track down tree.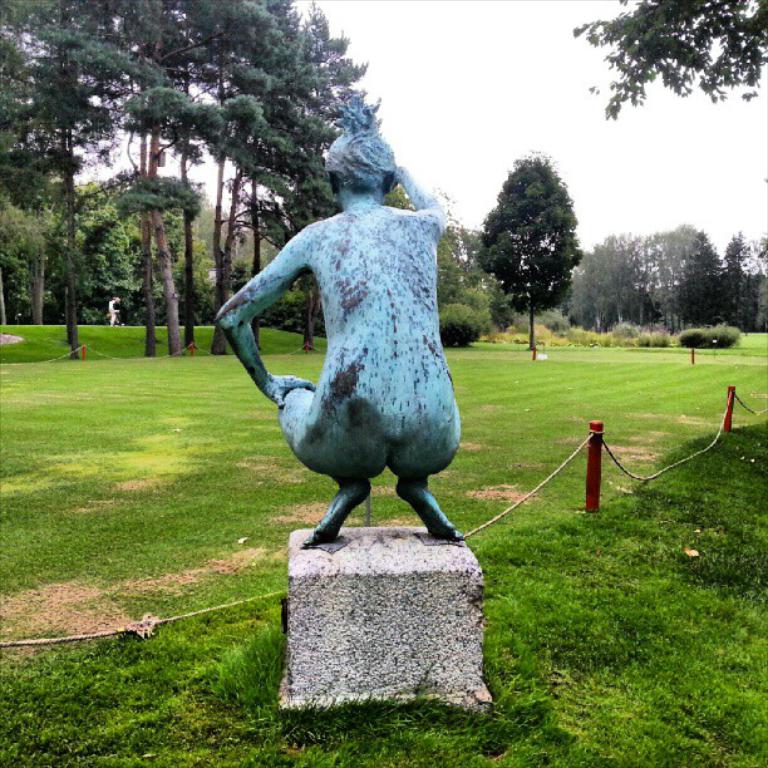
Tracked to Rect(570, 0, 767, 128).
